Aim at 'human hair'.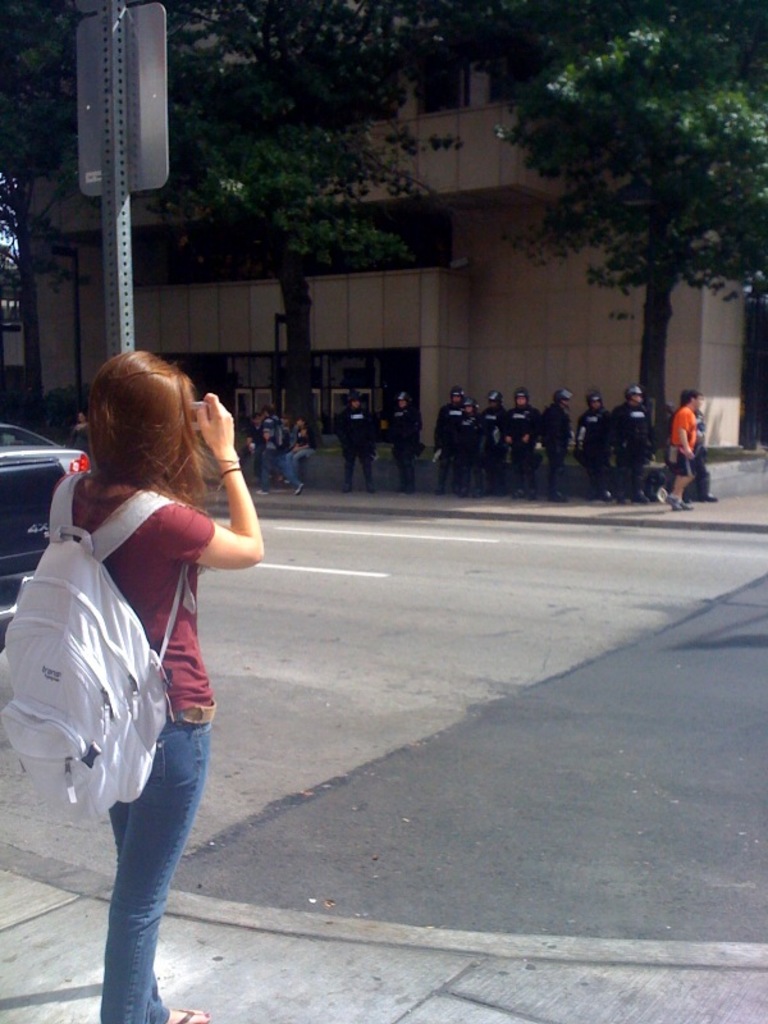
Aimed at <bbox>680, 385, 698, 403</bbox>.
